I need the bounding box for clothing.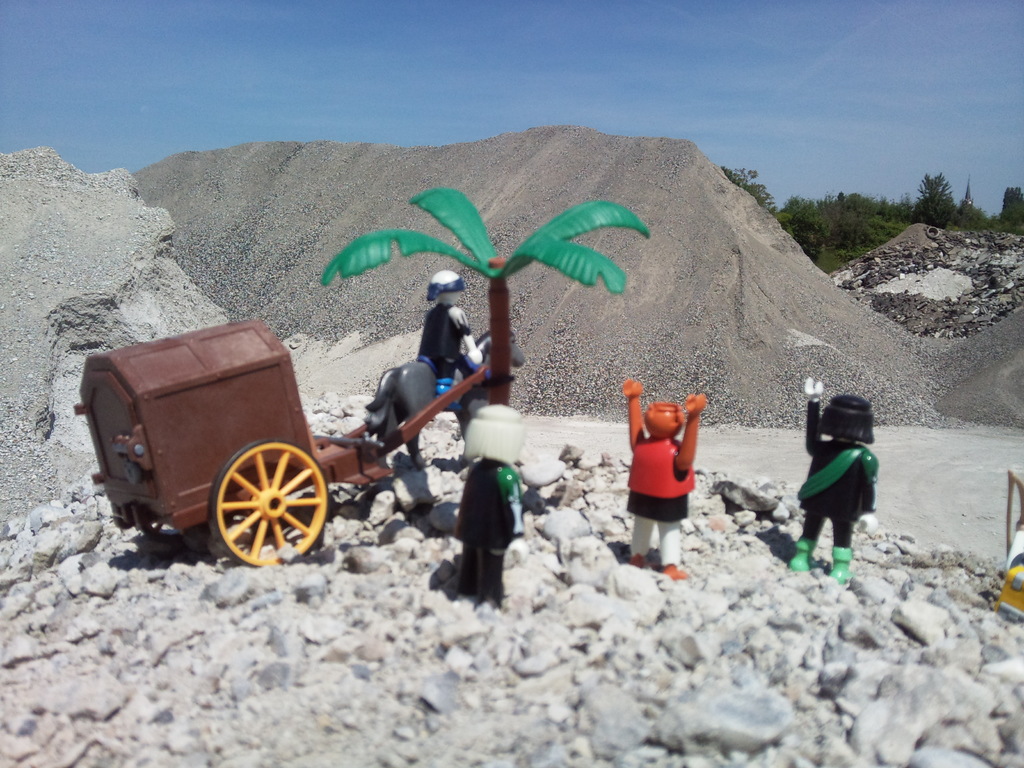
Here it is: bbox=(792, 384, 884, 576).
